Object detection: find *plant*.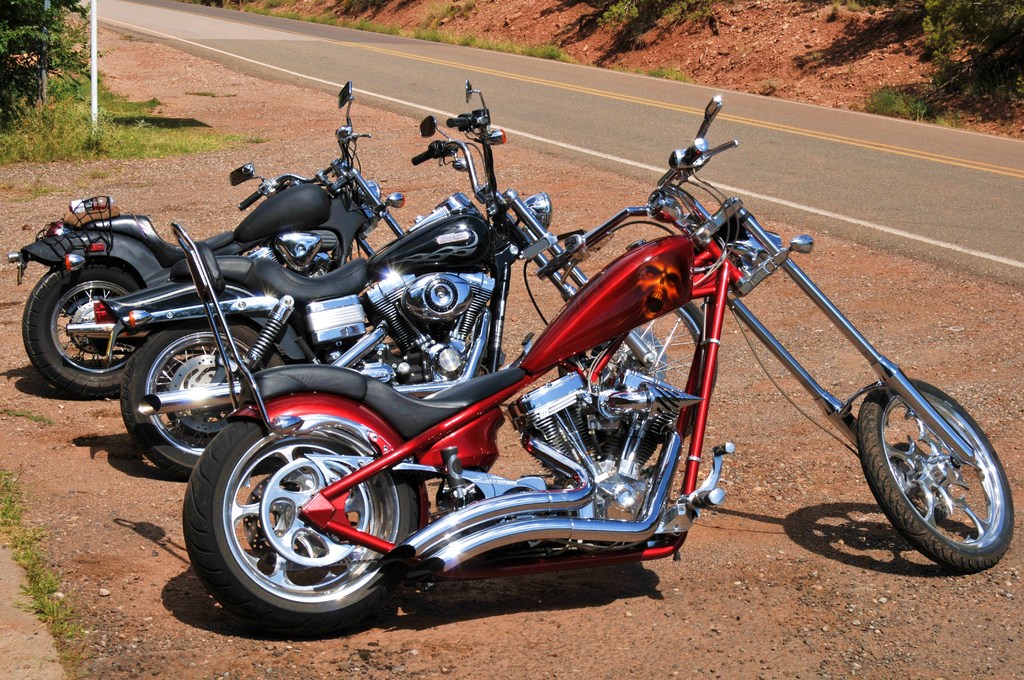
region(405, 27, 461, 45).
